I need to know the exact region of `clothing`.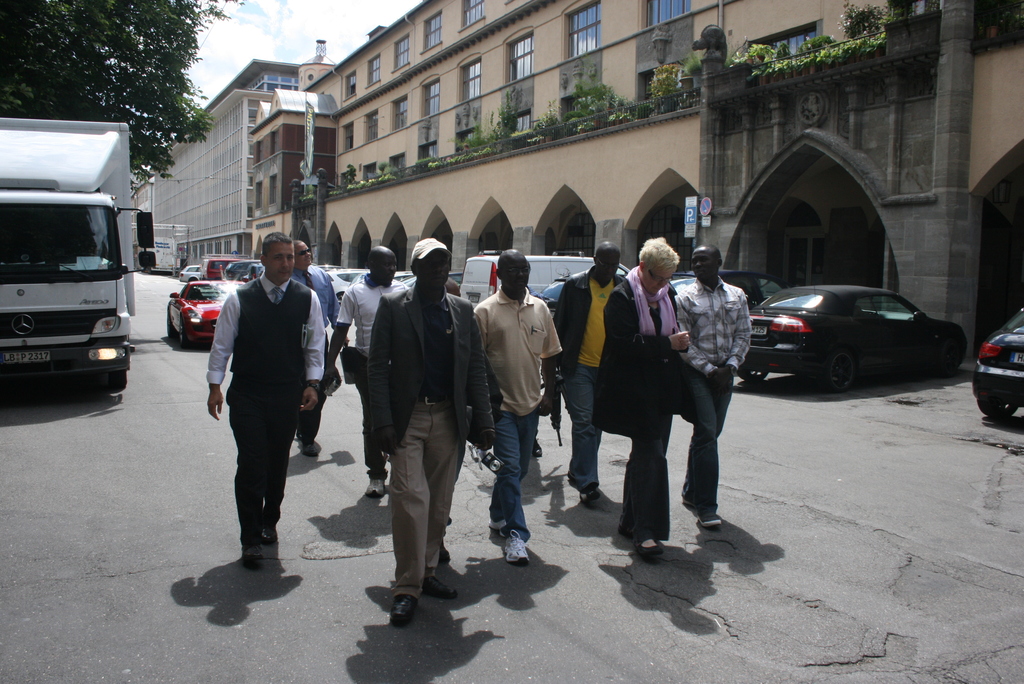
Region: [286, 262, 343, 453].
